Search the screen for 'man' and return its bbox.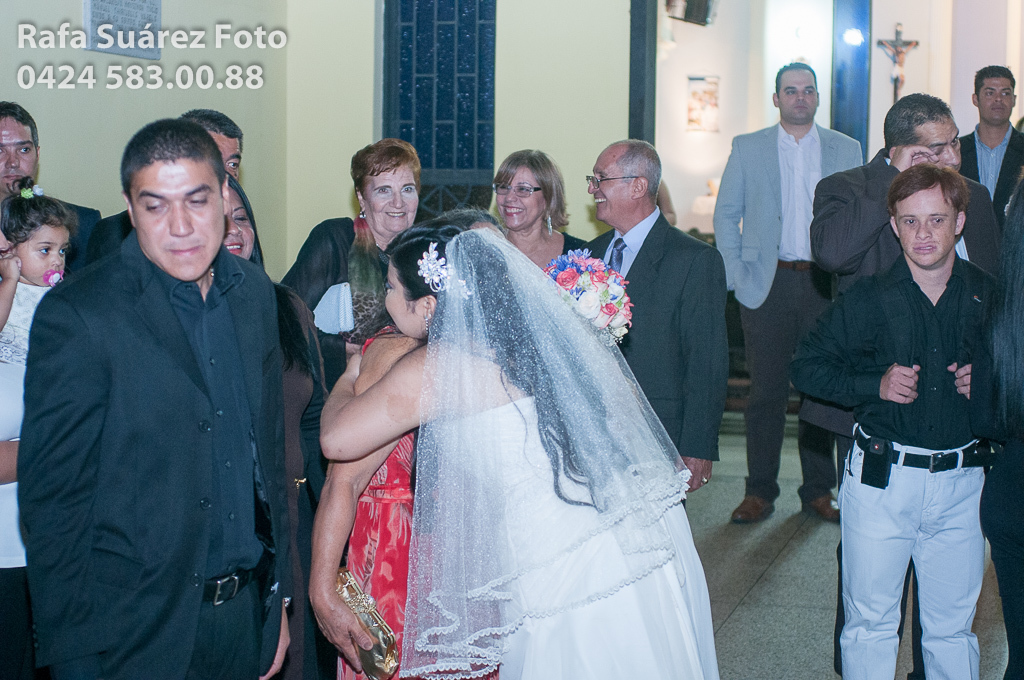
Found: bbox(710, 58, 864, 524).
